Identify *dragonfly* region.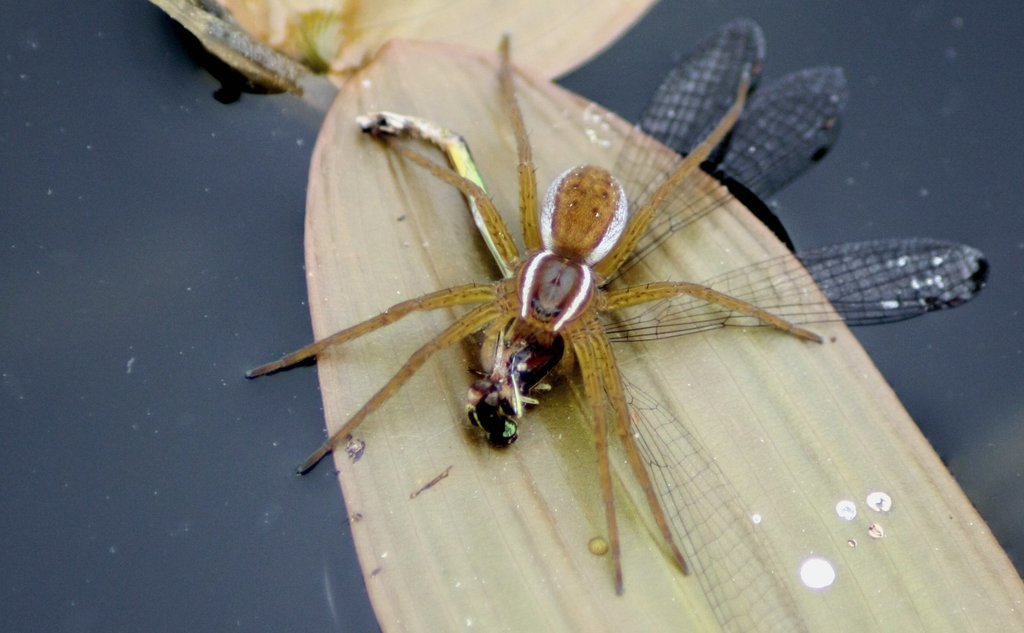
Region: box=[465, 15, 992, 632].
